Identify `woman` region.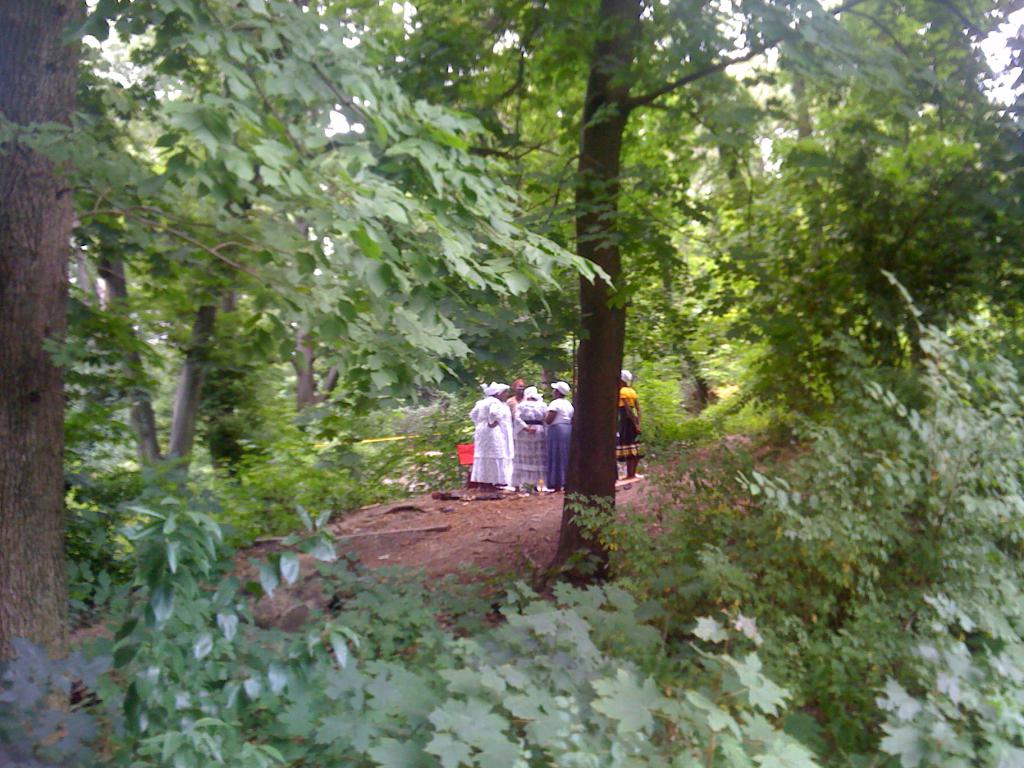
Region: detection(508, 381, 525, 421).
